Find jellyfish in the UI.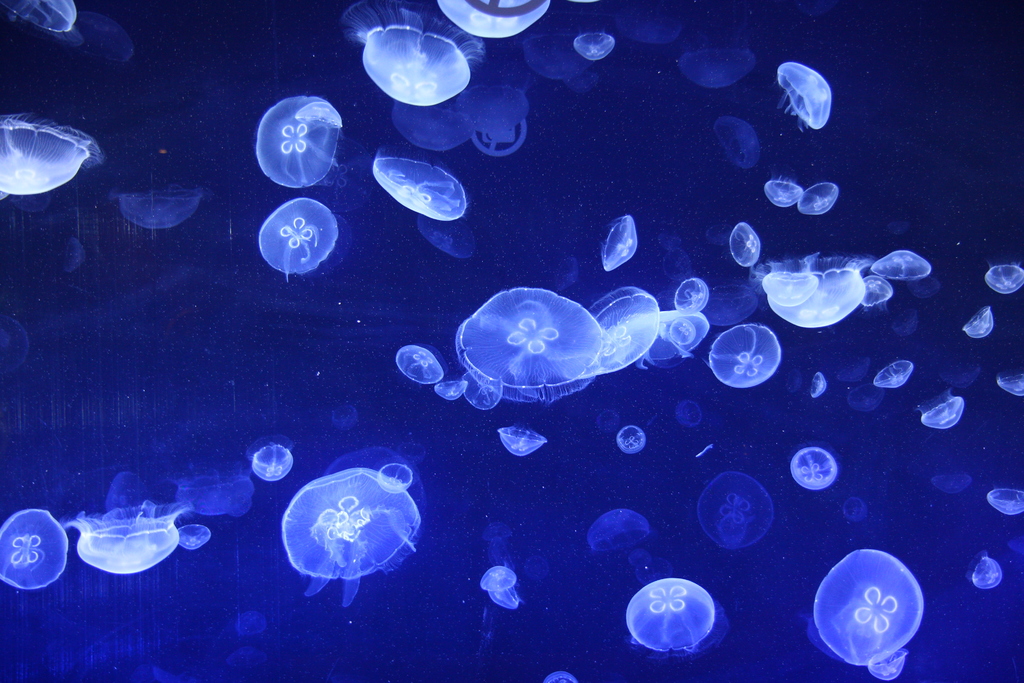
UI element at locate(451, 285, 604, 391).
